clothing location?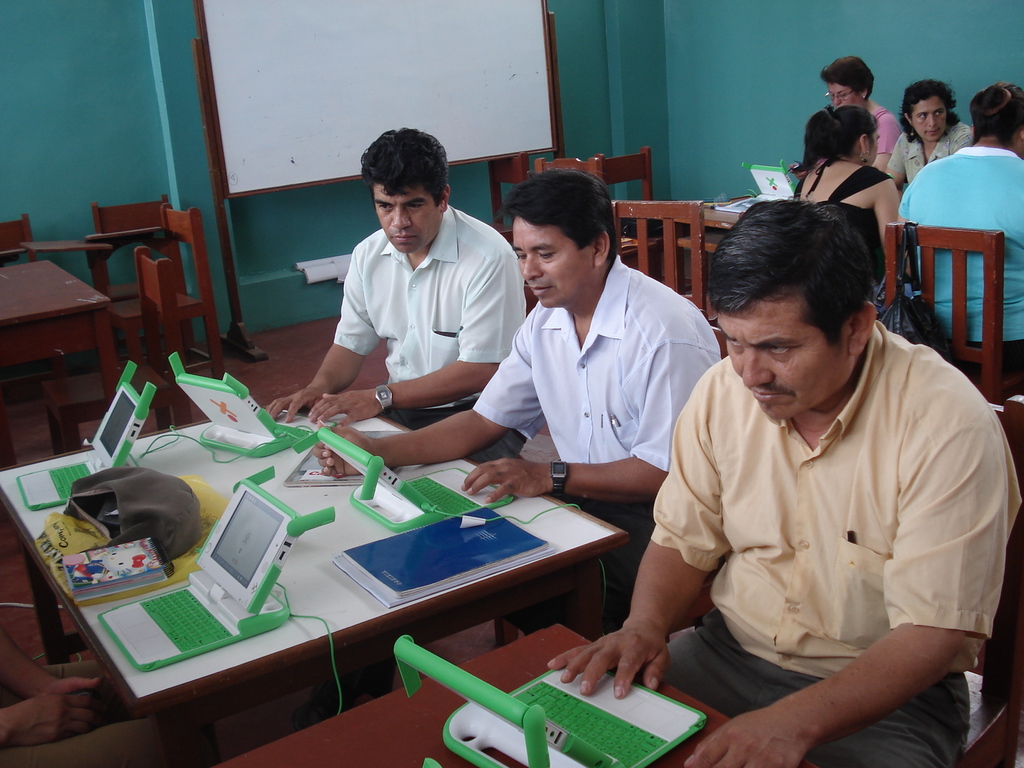
select_region(810, 108, 904, 172)
